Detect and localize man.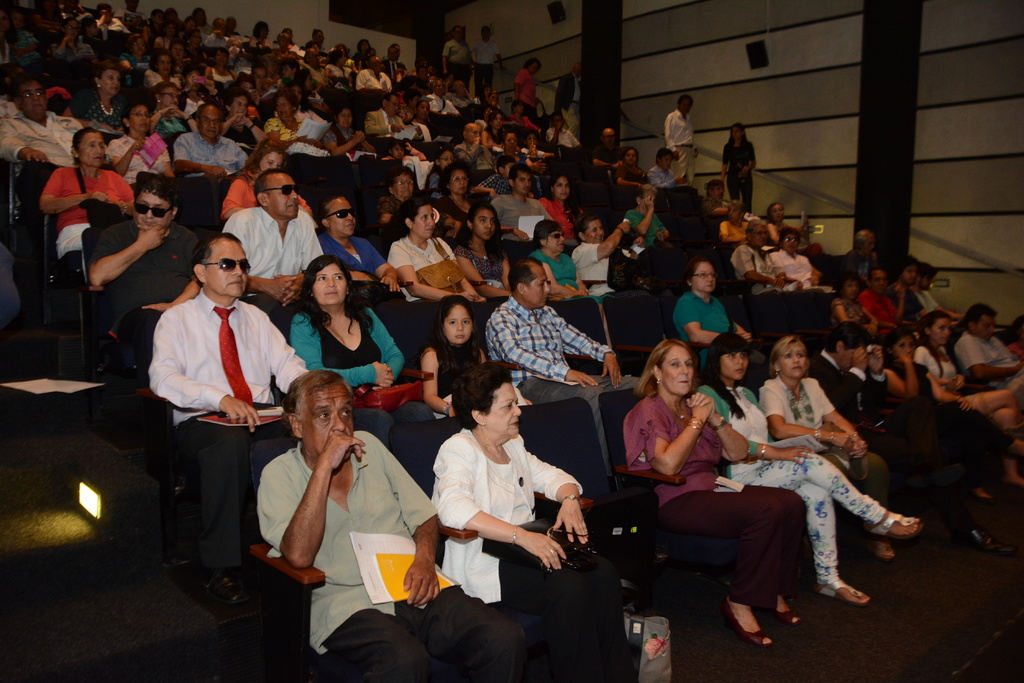
Localized at region(540, 109, 582, 152).
